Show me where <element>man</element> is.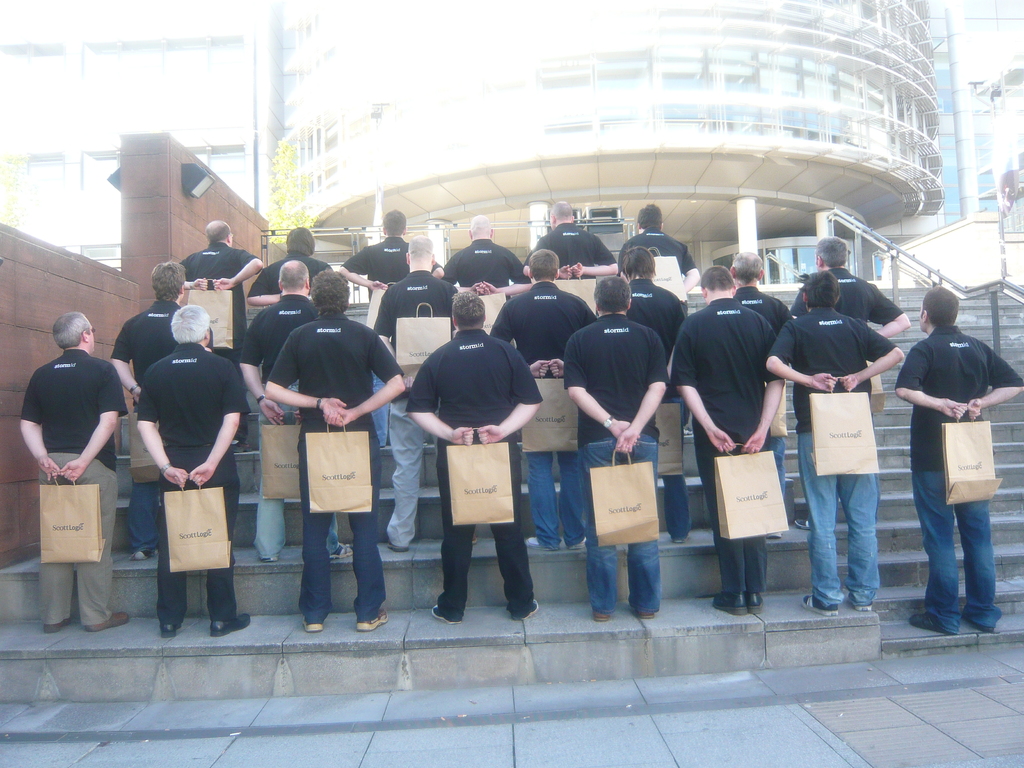
<element>man</element> is at <region>726, 250, 789, 534</region>.
